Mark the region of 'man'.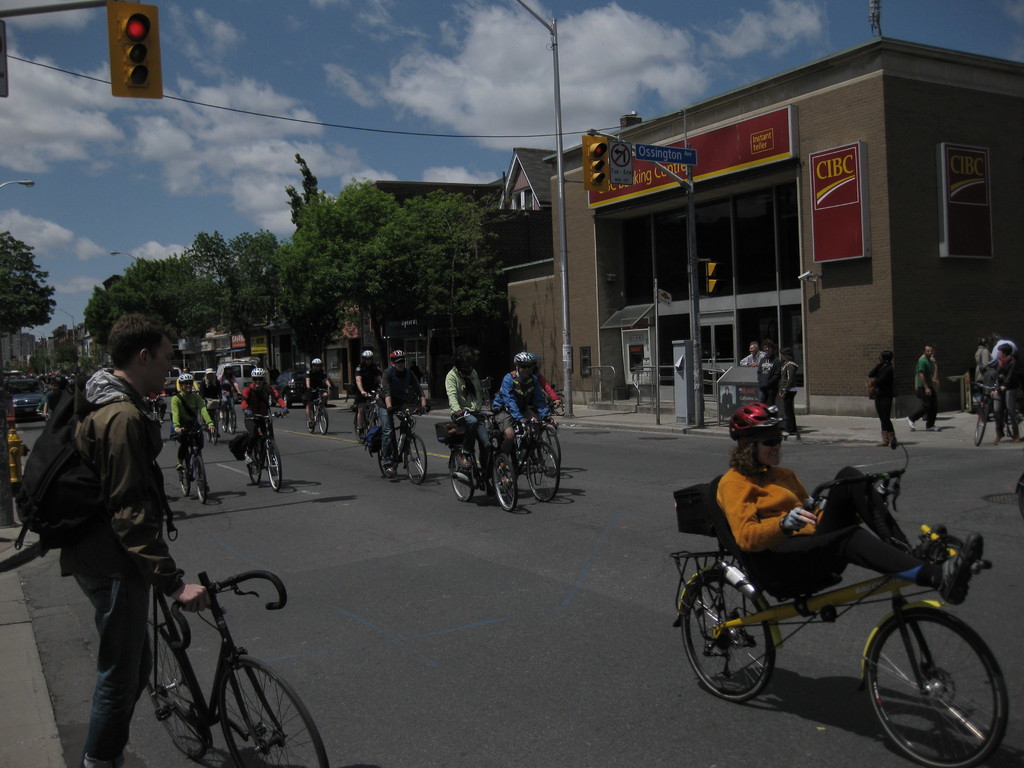
Region: <bbox>905, 345, 940, 433</bbox>.
